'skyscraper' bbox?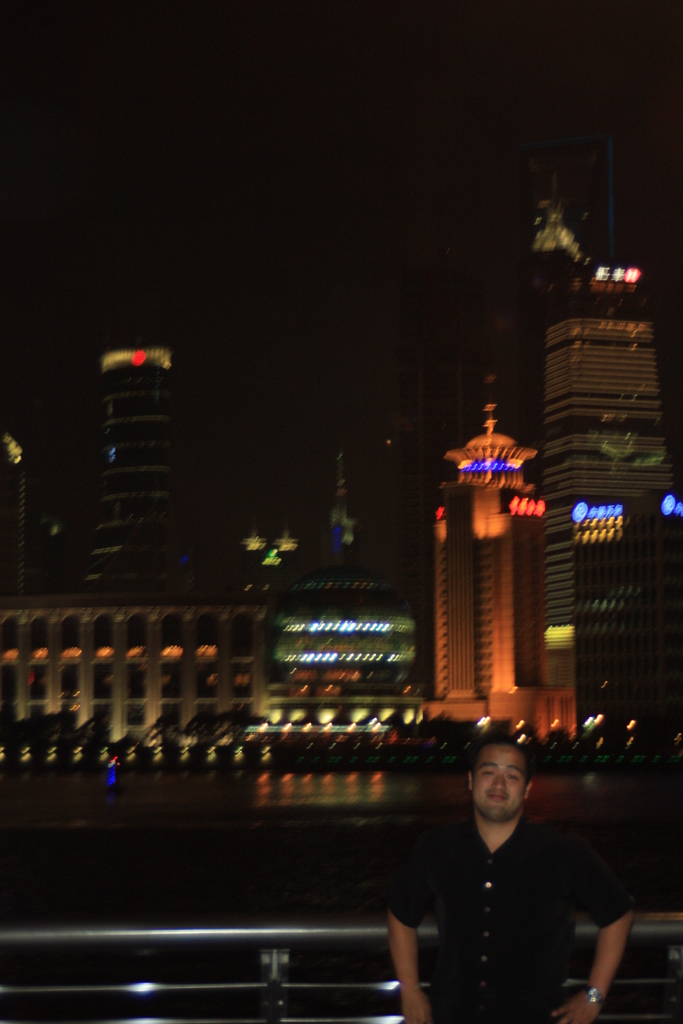
524,246,682,781
